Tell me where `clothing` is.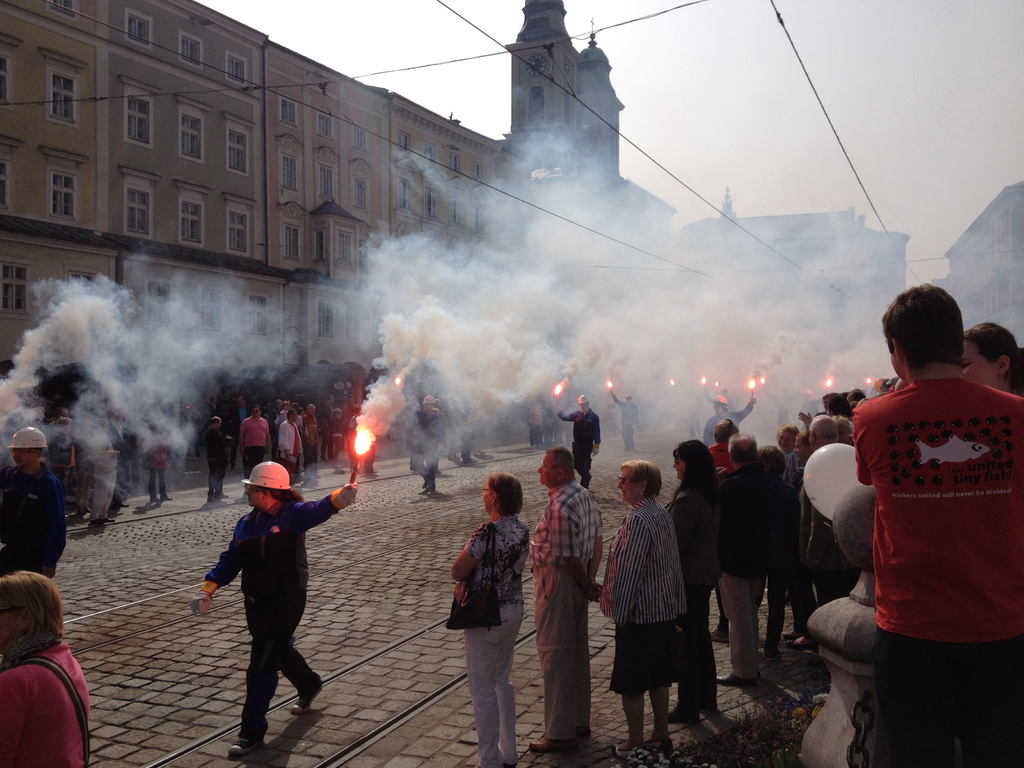
`clothing` is at detection(700, 397, 758, 436).
